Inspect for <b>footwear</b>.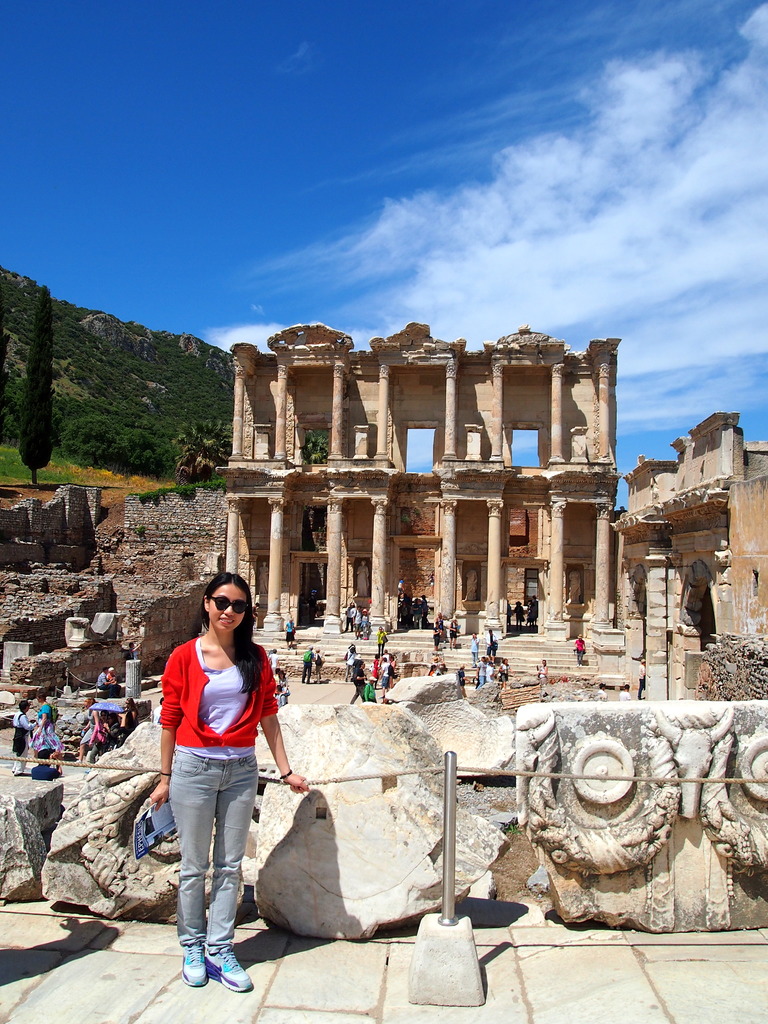
Inspection: (x1=15, y1=774, x2=22, y2=776).
